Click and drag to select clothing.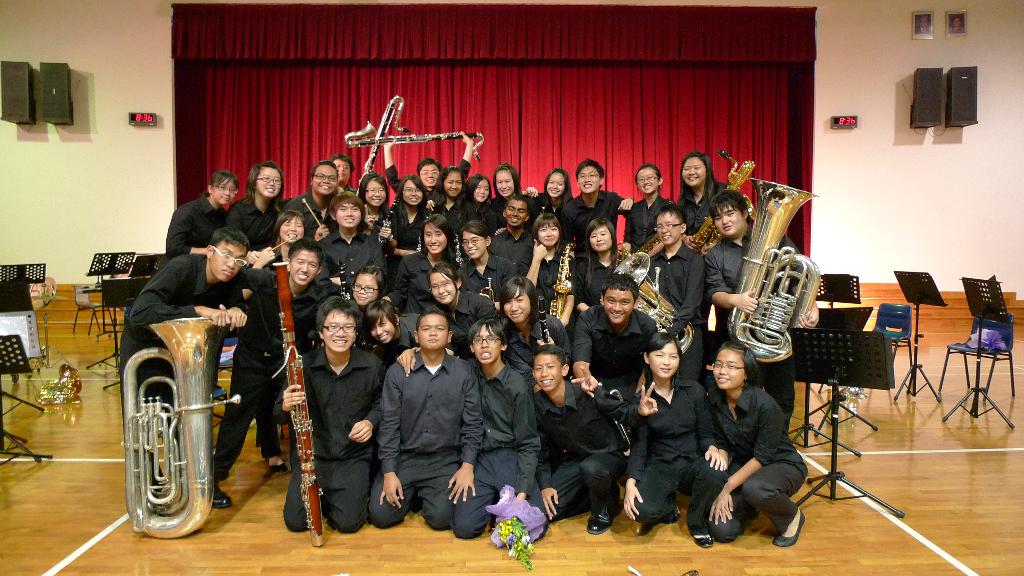
Selection: {"left": 220, "top": 268, "right": 335, "bottom": 483}.
